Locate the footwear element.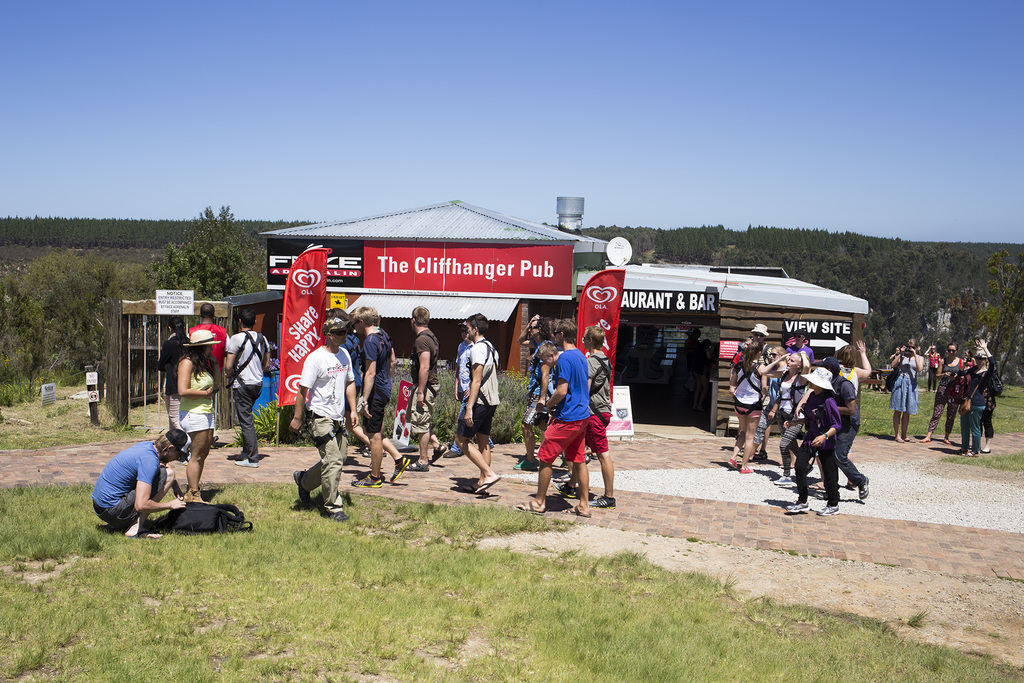
Element bbox: [131, 527, 157, 538].
